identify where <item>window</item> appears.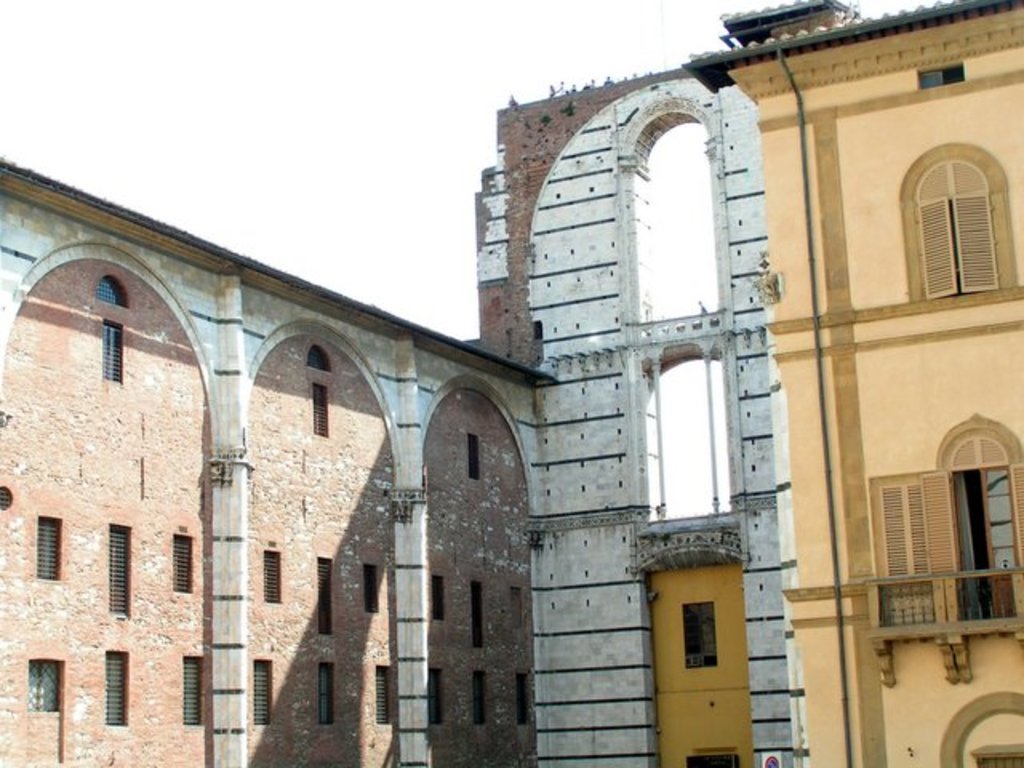
Appears at box(678, 605, 714, 666).
